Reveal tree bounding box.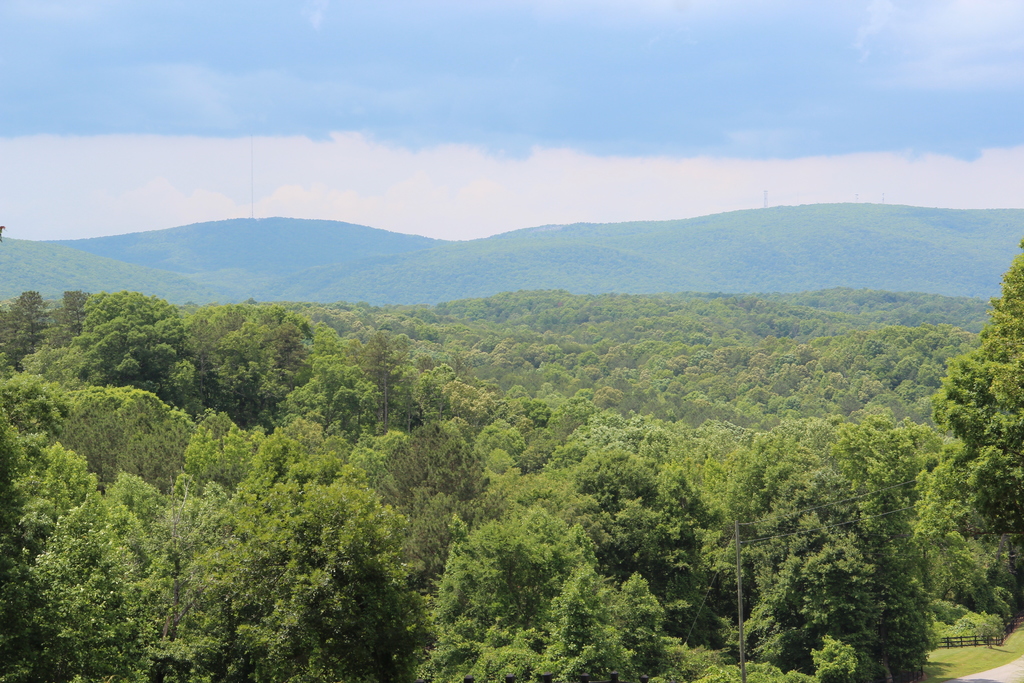
Revealed: left=134, top=395, right=288, bottom=682.
